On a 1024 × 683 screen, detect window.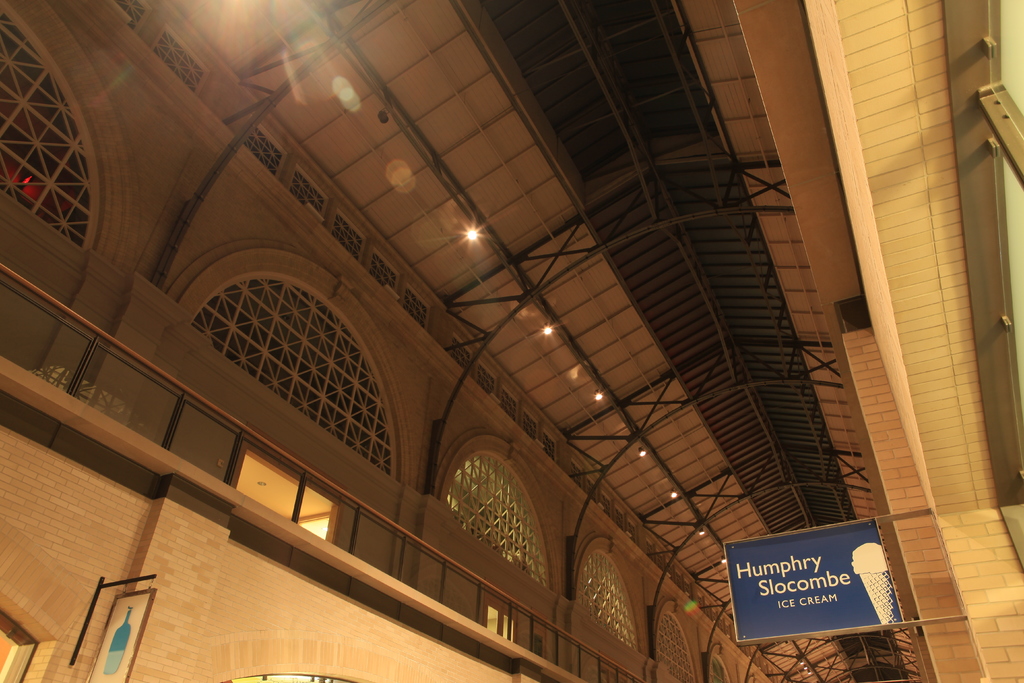
442:430:555:580.
